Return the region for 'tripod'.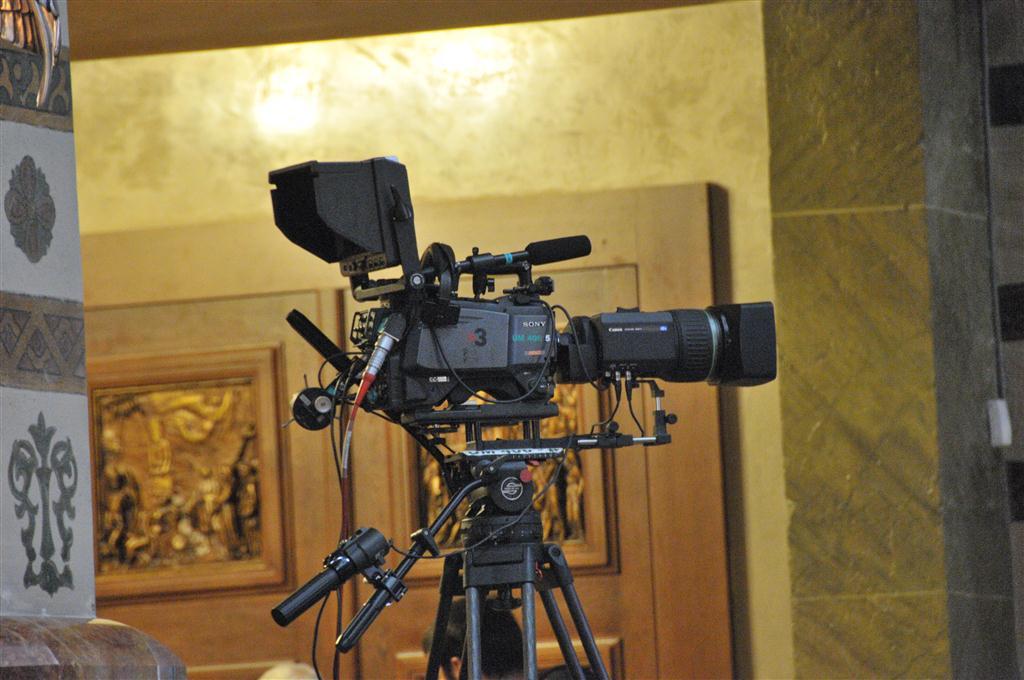
bbox=[270, 444, 611, 679].
